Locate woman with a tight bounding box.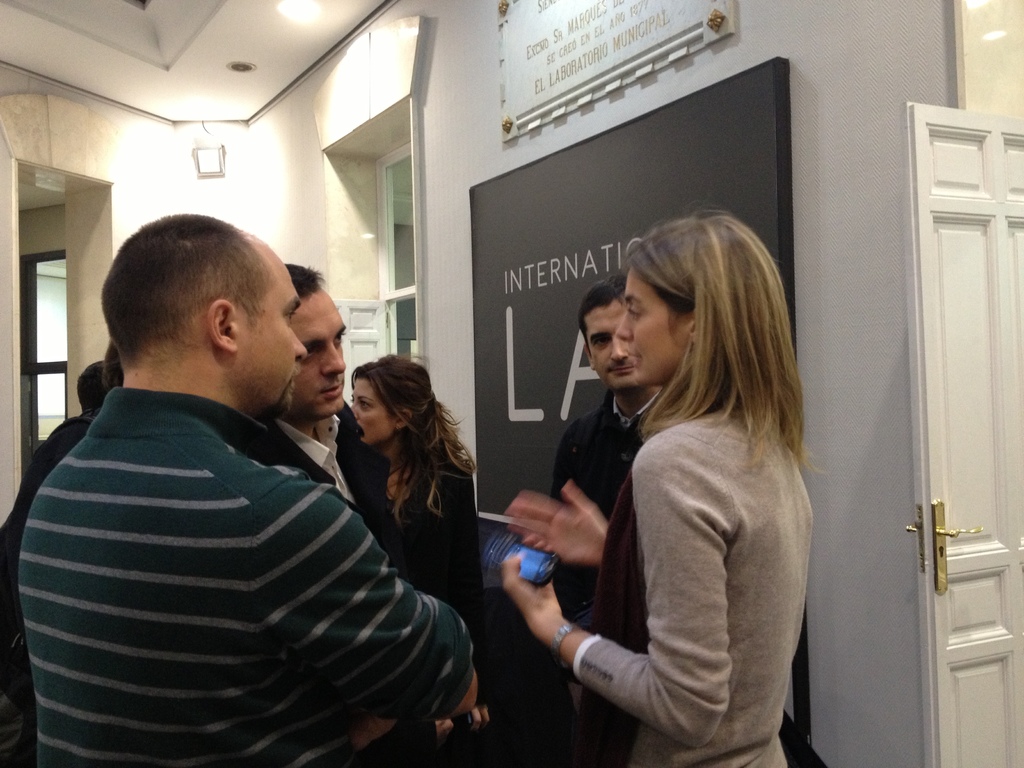
x1=340 y1=358 x2=479 y2=625.
